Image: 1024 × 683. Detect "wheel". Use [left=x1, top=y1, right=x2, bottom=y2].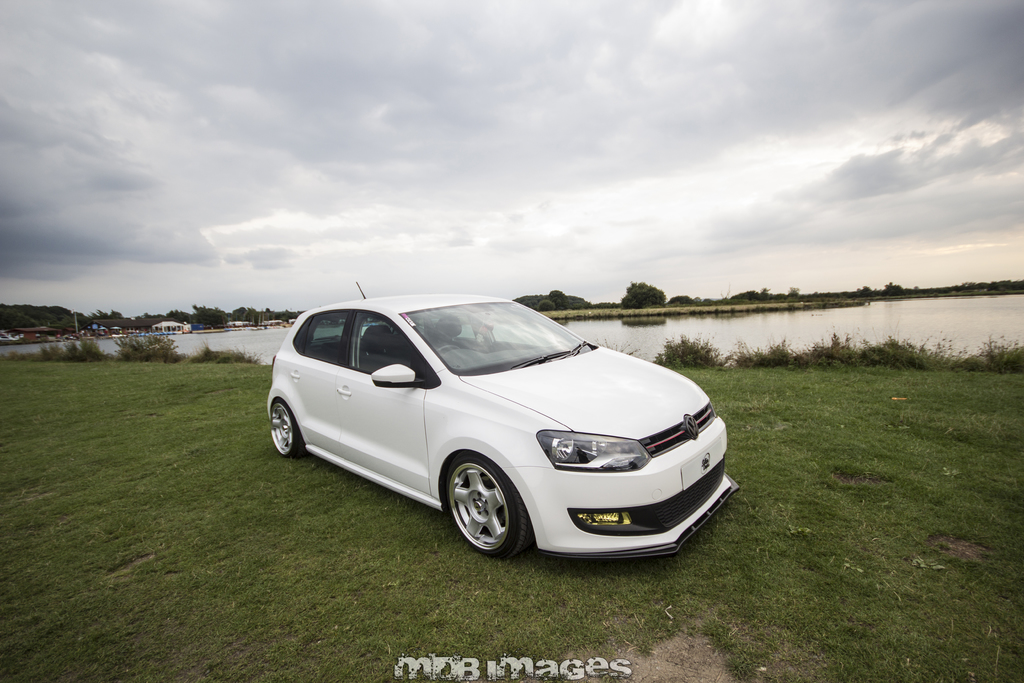
[left=439, top=474, right=525, bottom=555].
